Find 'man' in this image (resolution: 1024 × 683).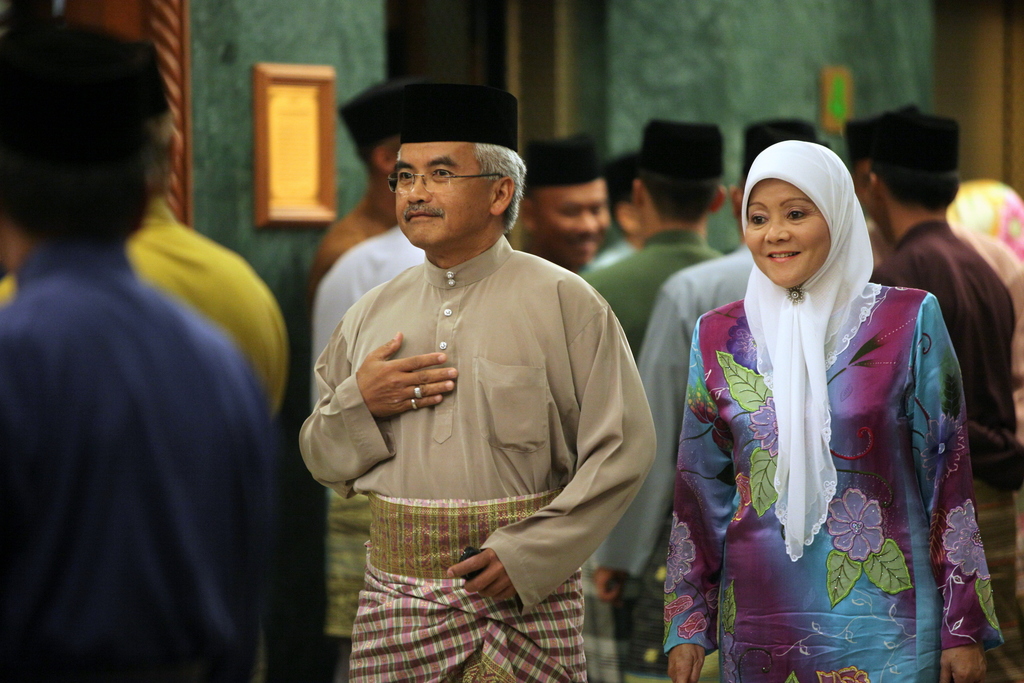
bbox(309, 86, 406, 288).
